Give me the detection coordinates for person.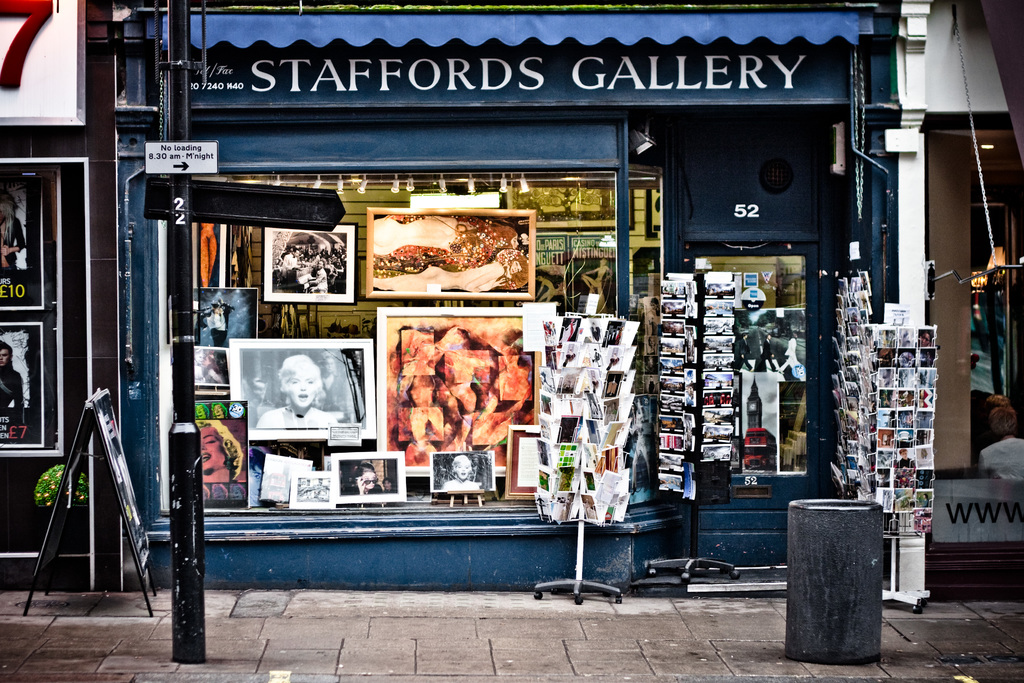
box=[194, 420, 244, 482].
